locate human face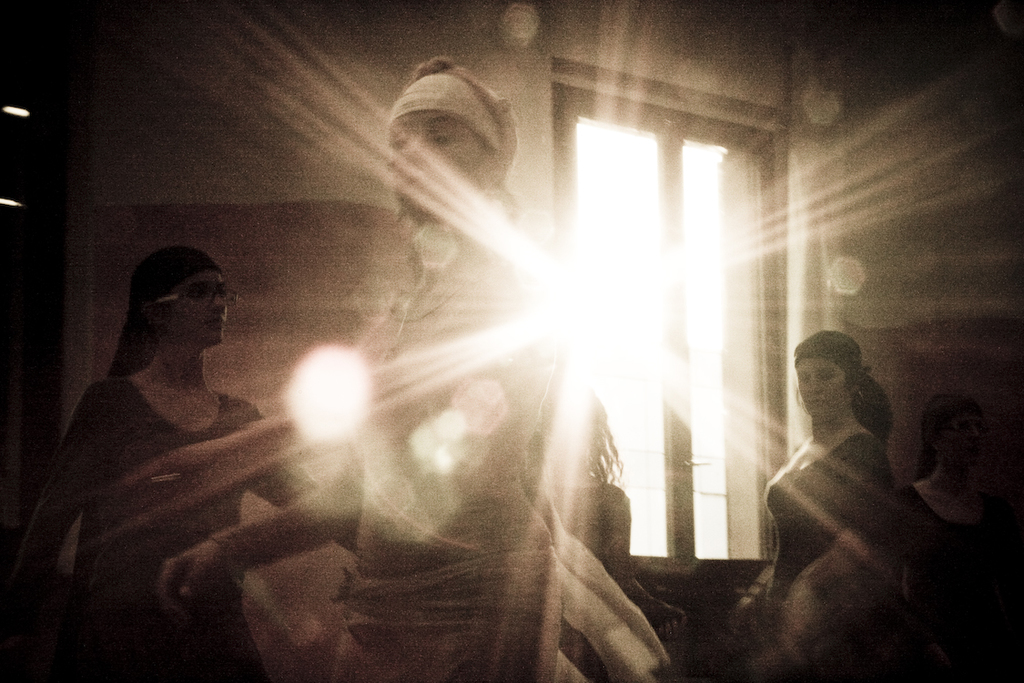
{"x1": 942, "y1": 410, "x2": 980, "y2": 464}
